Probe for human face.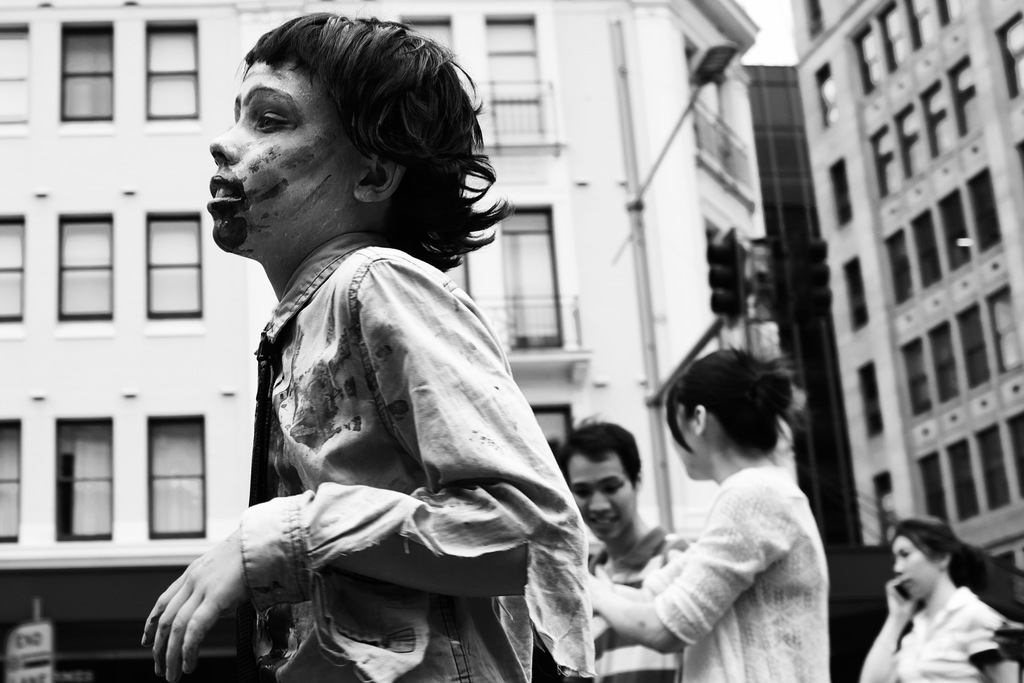
Probe result: l=892, t=534, r=940, b=599.
